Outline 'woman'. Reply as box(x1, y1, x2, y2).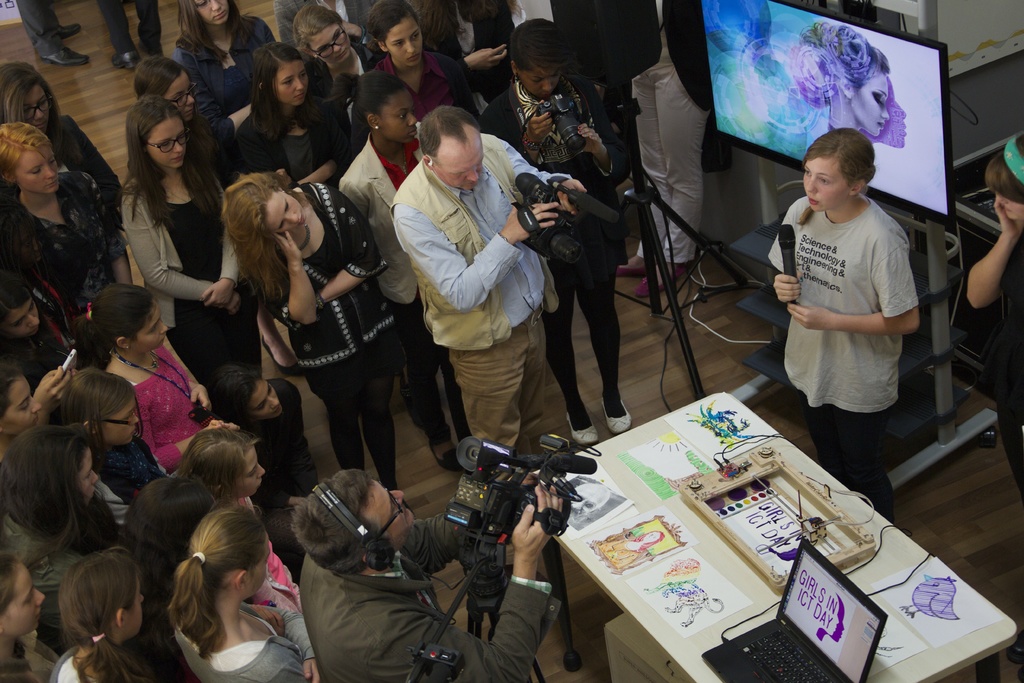
box(0, 272, 92, 395).
